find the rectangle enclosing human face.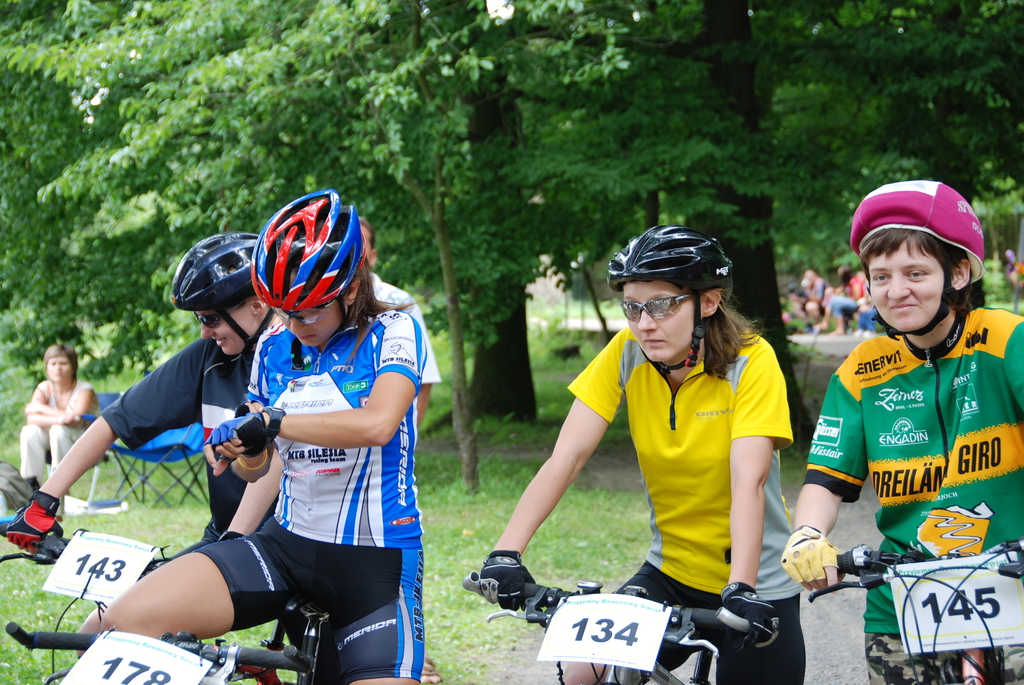
box=[42, 354, 74, 382].
